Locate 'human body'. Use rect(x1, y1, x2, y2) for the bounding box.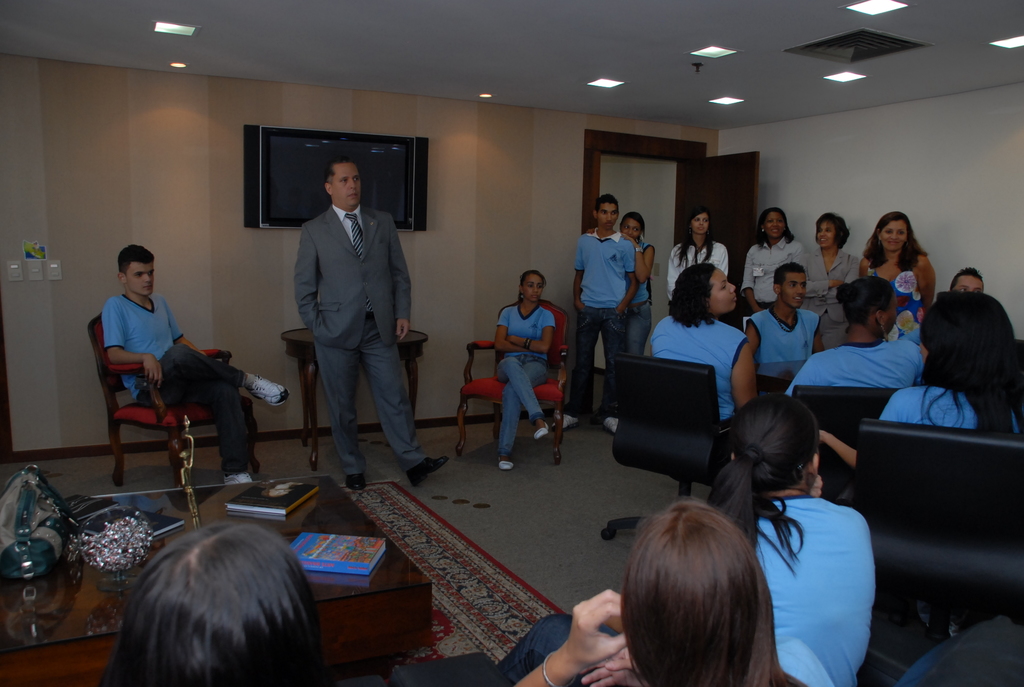
rect(655, 209, 740, 306).
